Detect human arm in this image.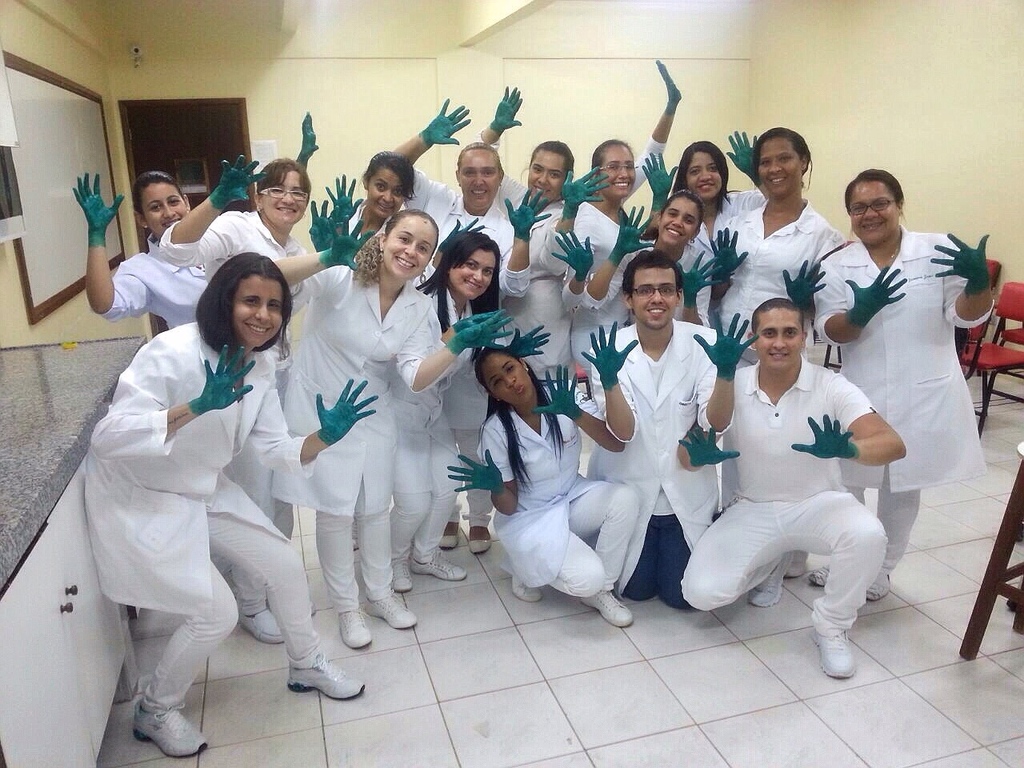
Detection: bbox=[810, 250, 911, 350].
